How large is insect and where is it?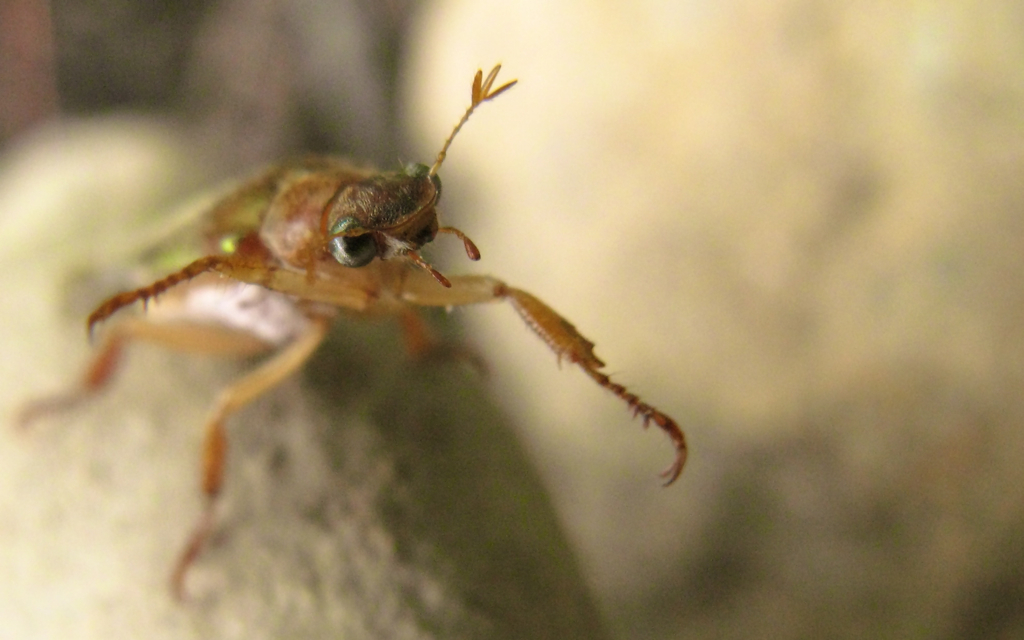
Bounding box: [5,63,688,601].
